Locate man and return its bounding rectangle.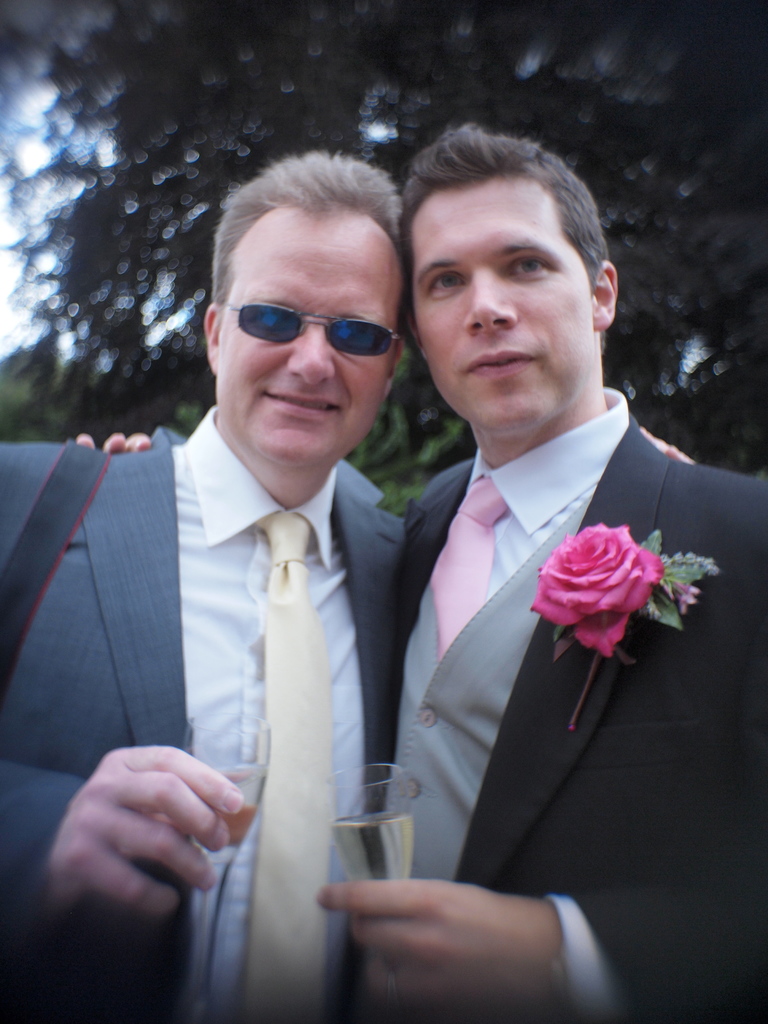
0 150 407 1023.
